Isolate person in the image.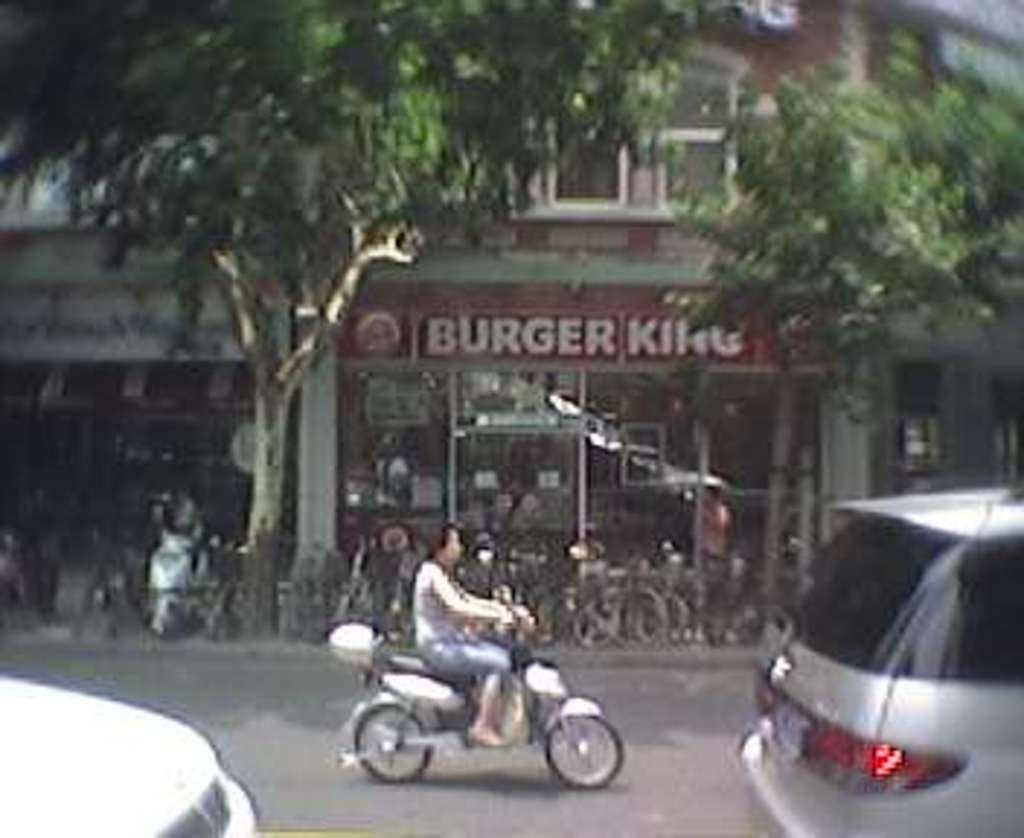
Isolated region: {"x1": 369, "y1": 530, "x2": 535, "y2": 736}.
